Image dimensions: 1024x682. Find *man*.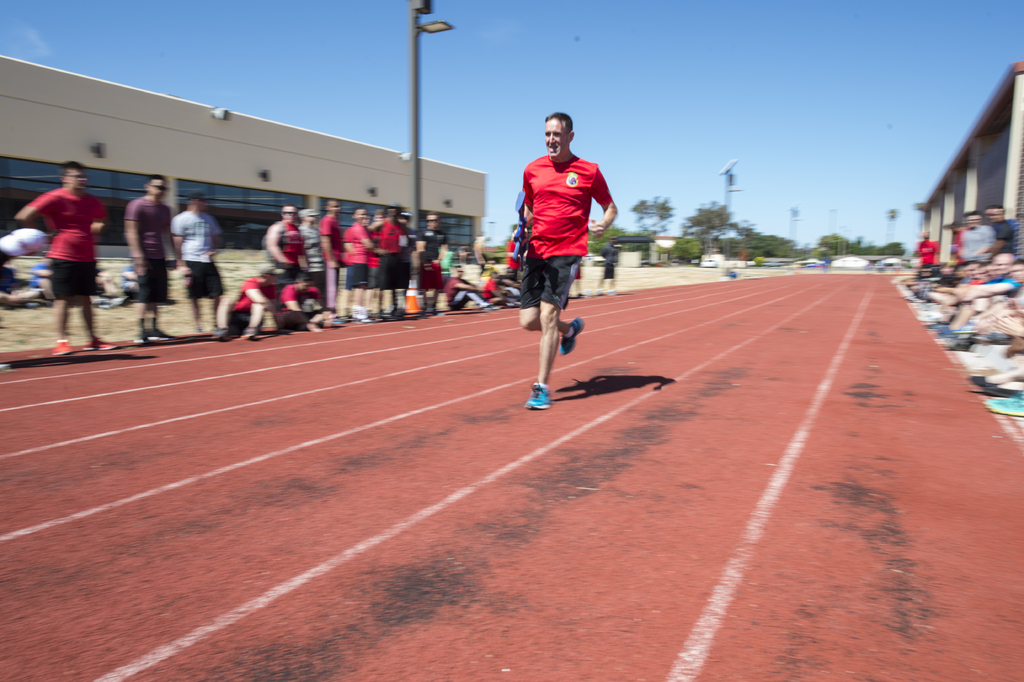
bbox(420, 210, 451, 315).
